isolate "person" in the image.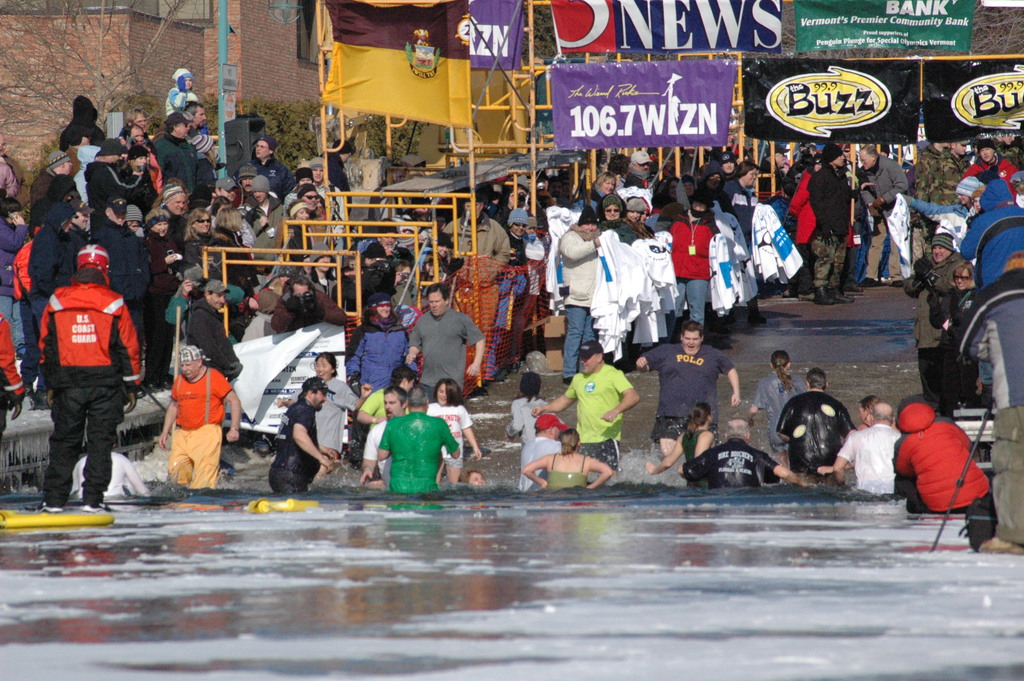
Isolated region: box=[298, 249, 312, 275].
